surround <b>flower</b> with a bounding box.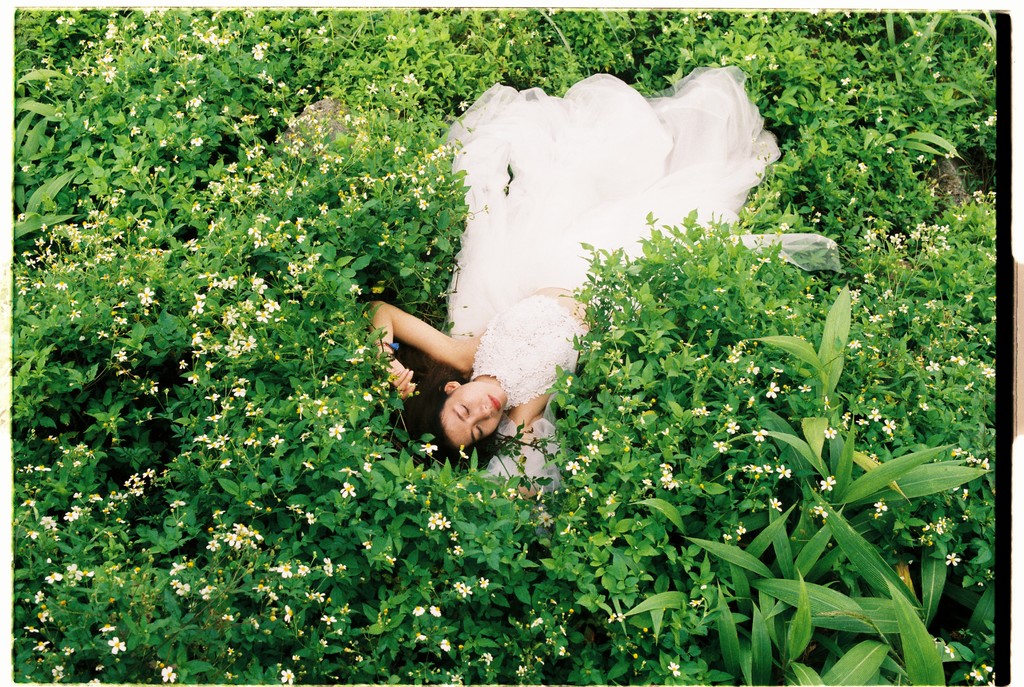
(left=727, top=421, right=735, bottom=430).
